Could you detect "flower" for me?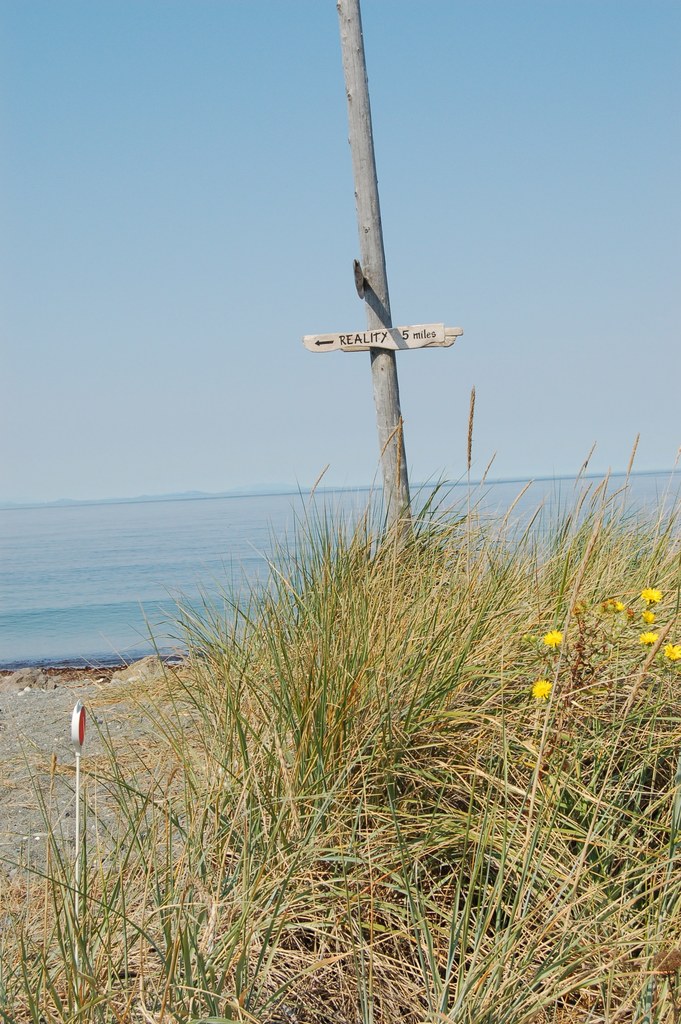
Detection result: crop(664, 642, 680, 663).
